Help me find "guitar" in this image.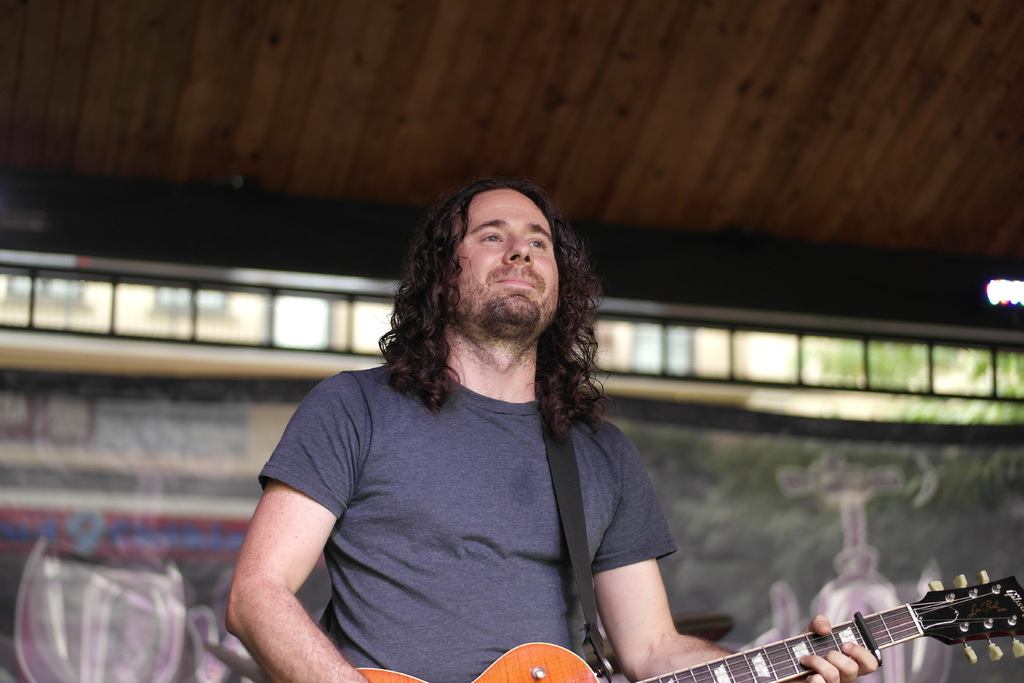
Found it: <region>354, 566, 1023, 682</region>.
